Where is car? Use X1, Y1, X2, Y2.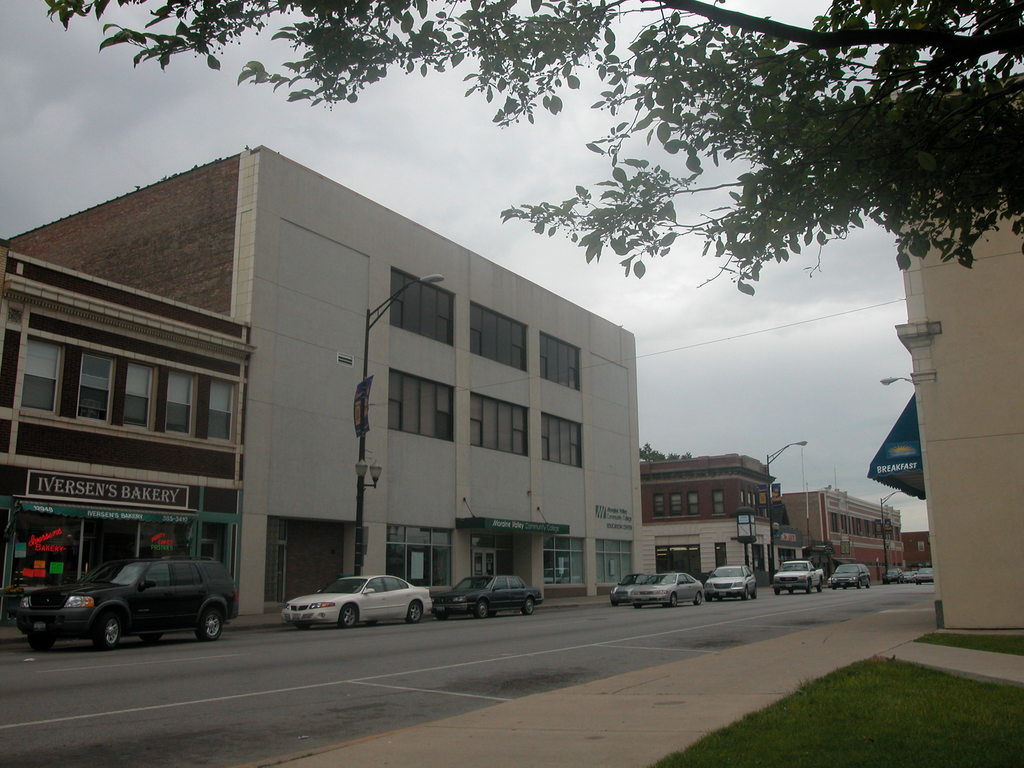
610, 573, 648, 606.
